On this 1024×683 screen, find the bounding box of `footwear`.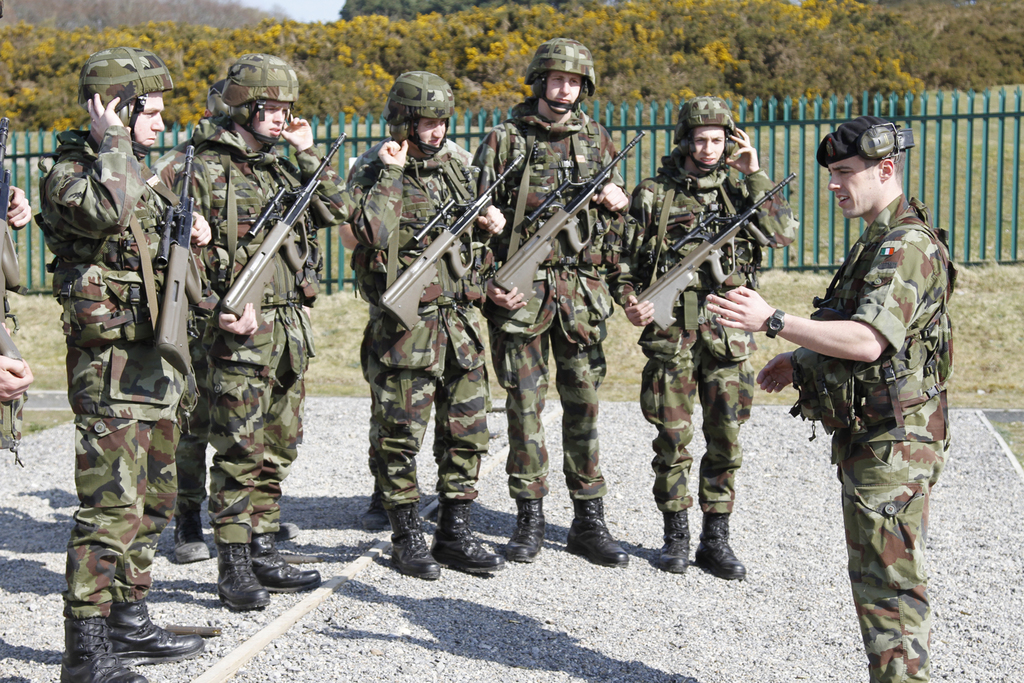
Bounding box: <box>358,479,388,531</box>.
